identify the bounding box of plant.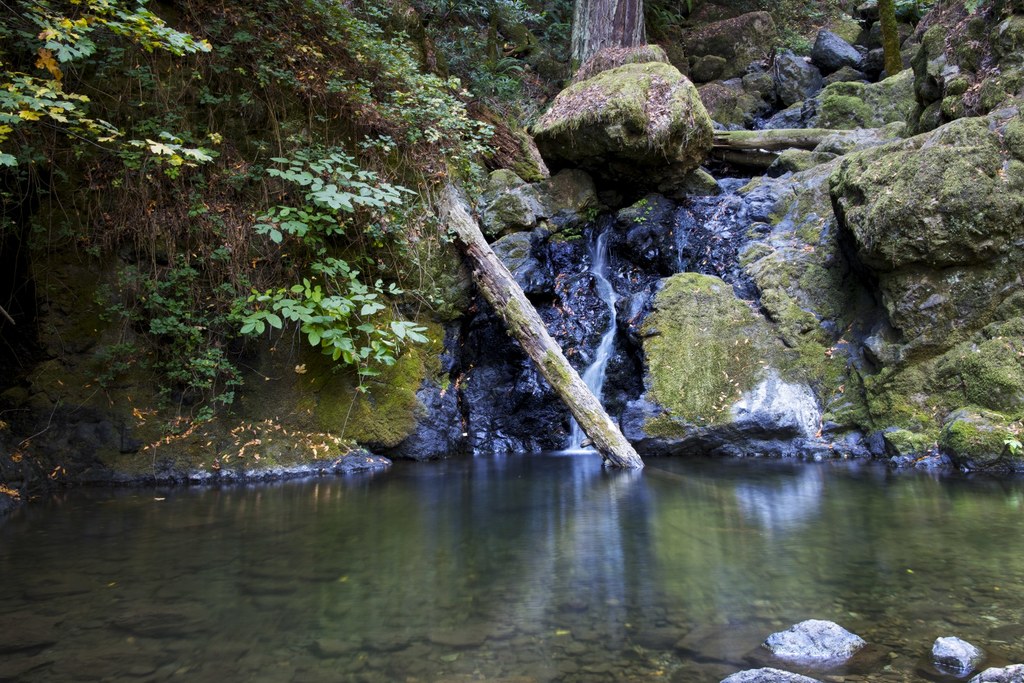
[632,217,644,222].
